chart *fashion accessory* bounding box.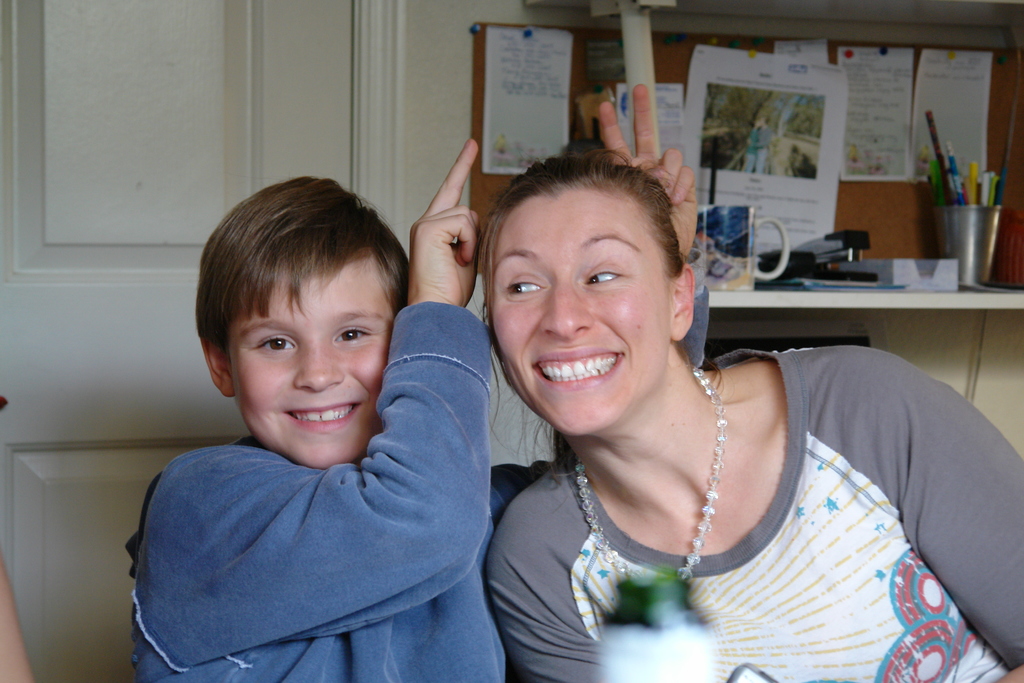
Charted: bbox=[569, 365, 729, 586].
